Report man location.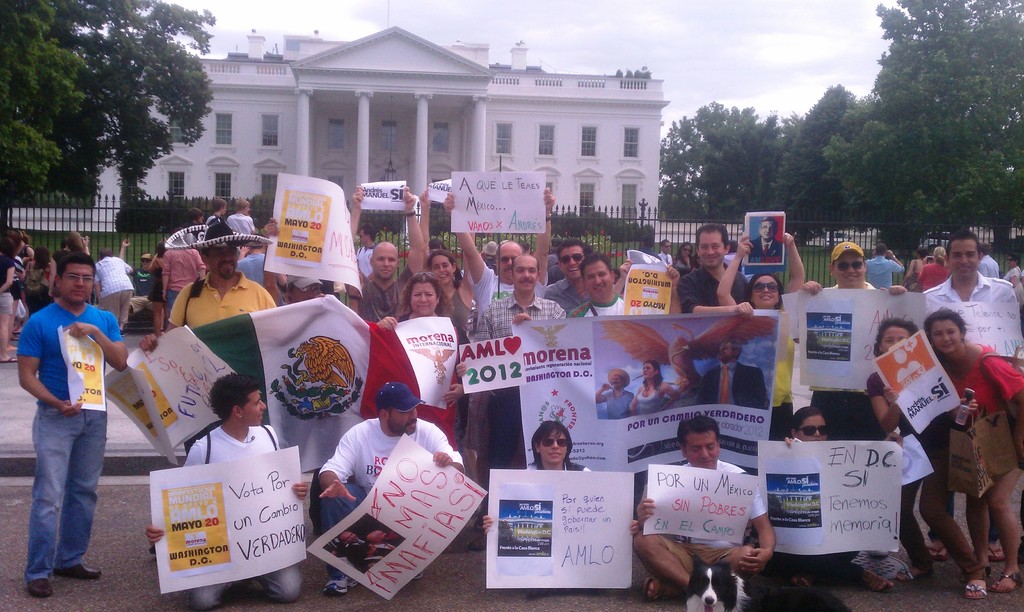
Report: crop(659, 238, 673, 268).
